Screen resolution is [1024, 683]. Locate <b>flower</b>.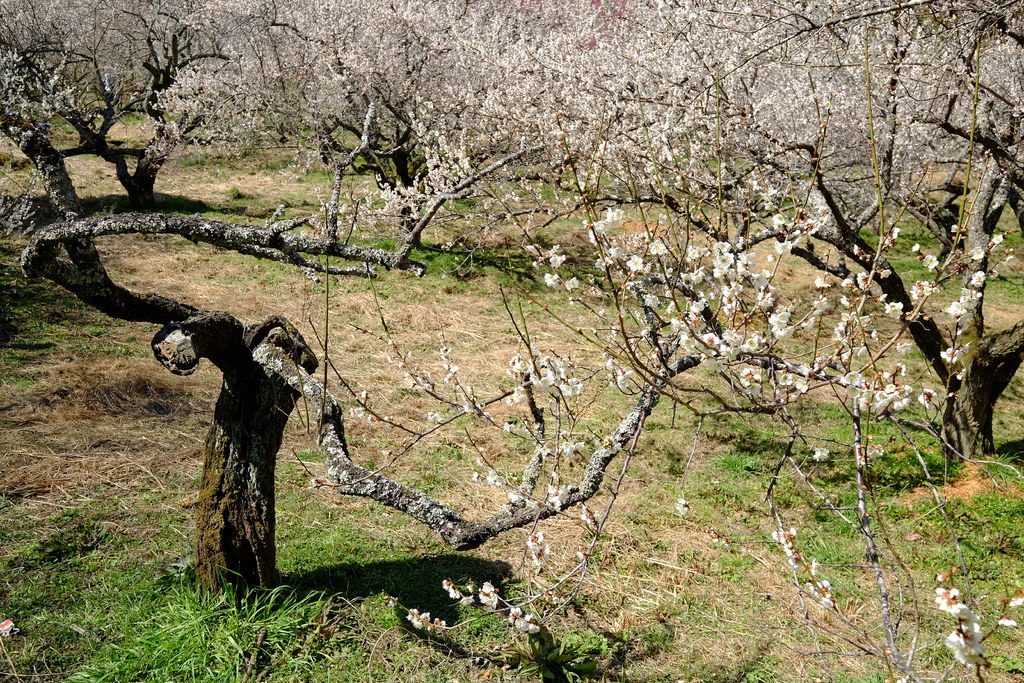
bbox=[675, 499, 689, 516].
